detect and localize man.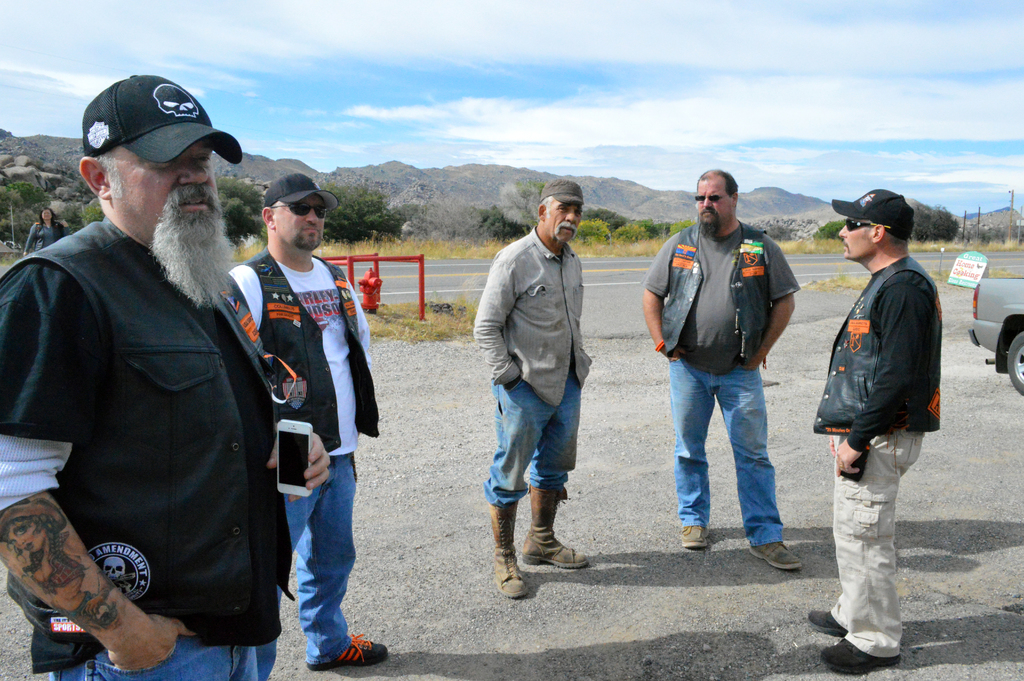
Localized at (left=642, top=169, right=807, bottom=574).
